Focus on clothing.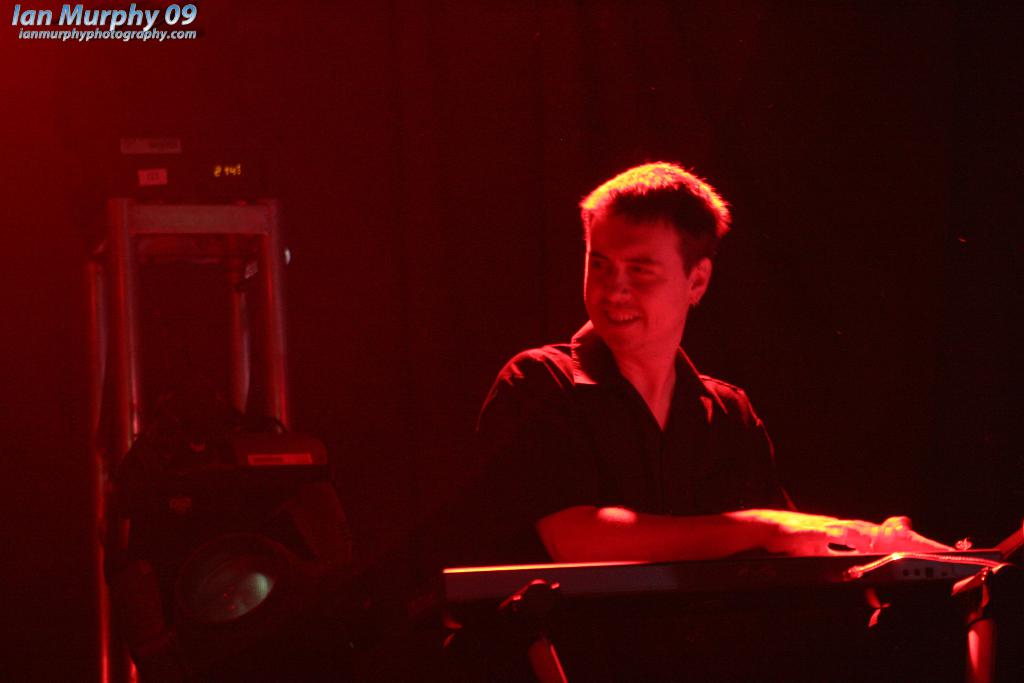
Focused at select_region(476, 276, 813, 562).
